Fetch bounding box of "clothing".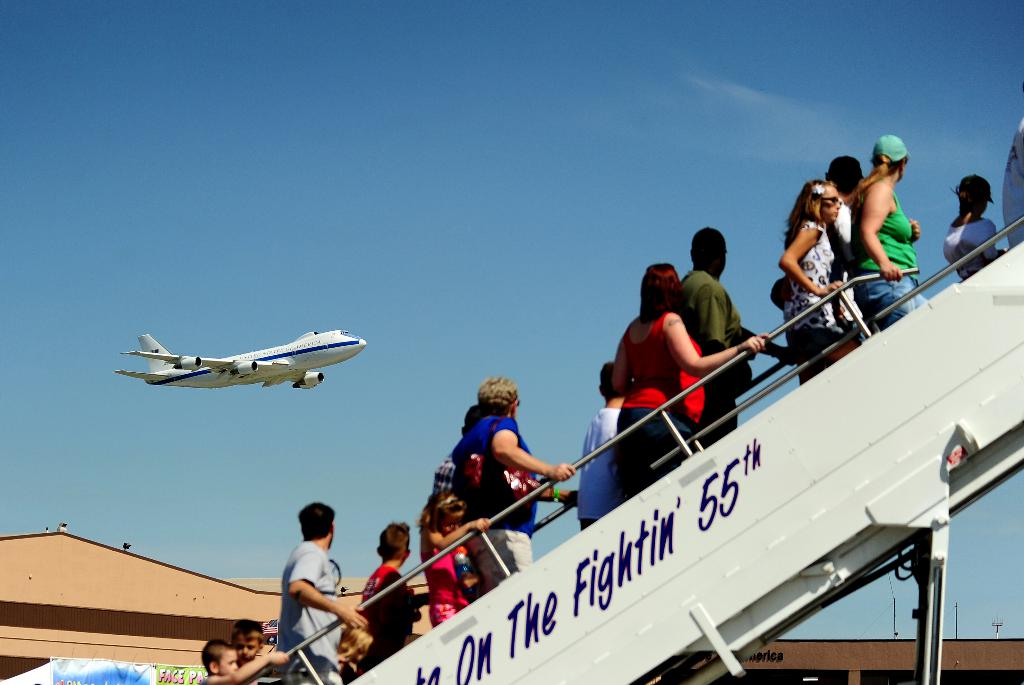
Bbox: box=[456, 410, 538, 589].
